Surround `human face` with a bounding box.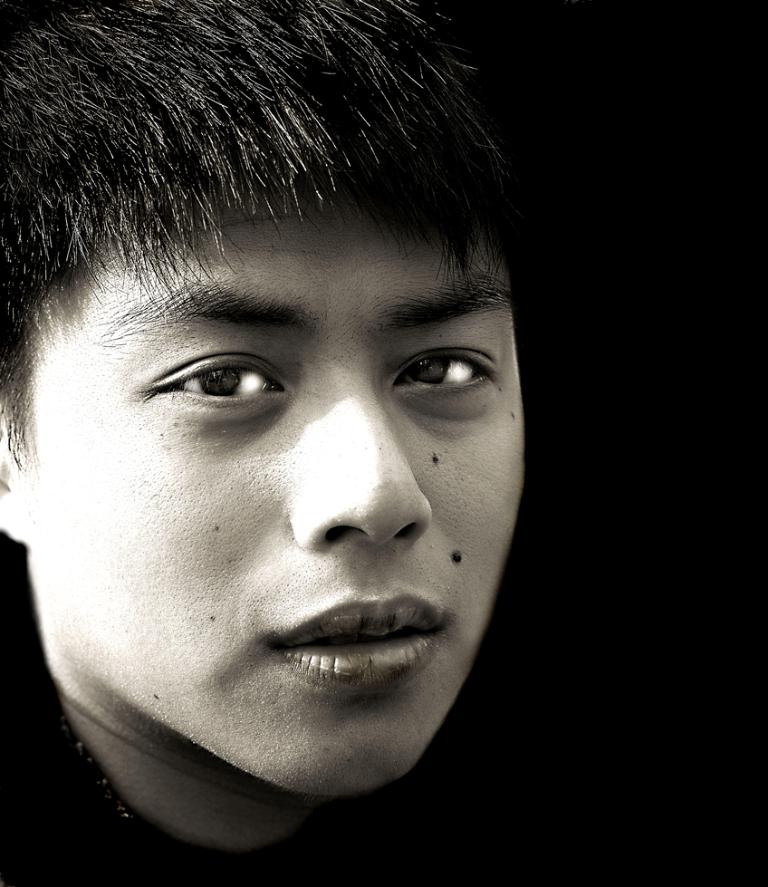
Rect(36, 198, 527, 795).
